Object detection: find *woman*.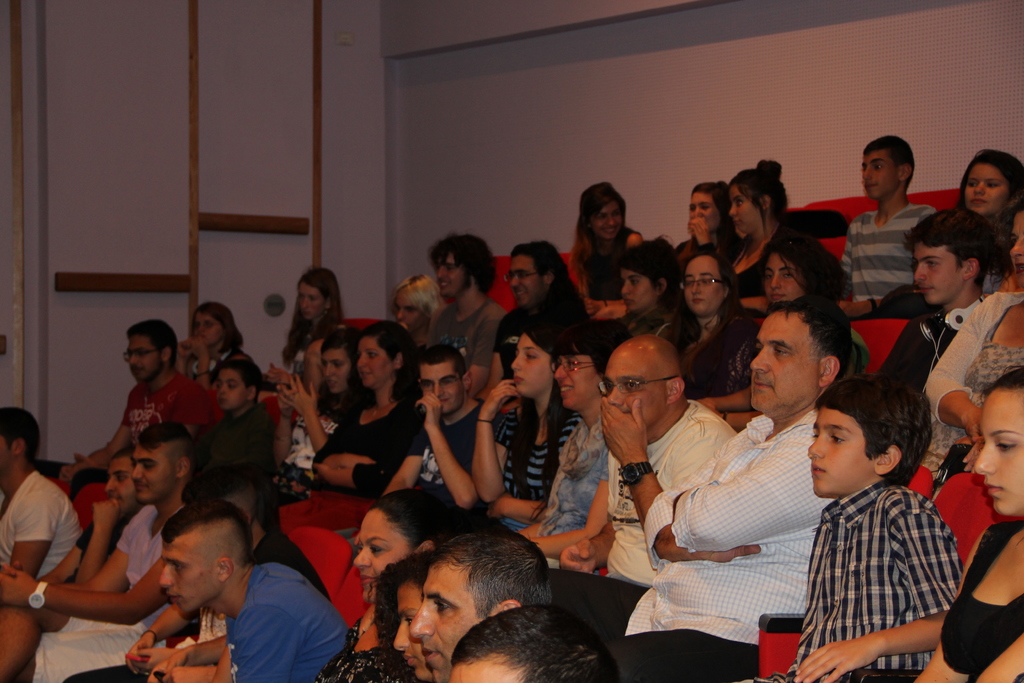
(311,487,484,682).
